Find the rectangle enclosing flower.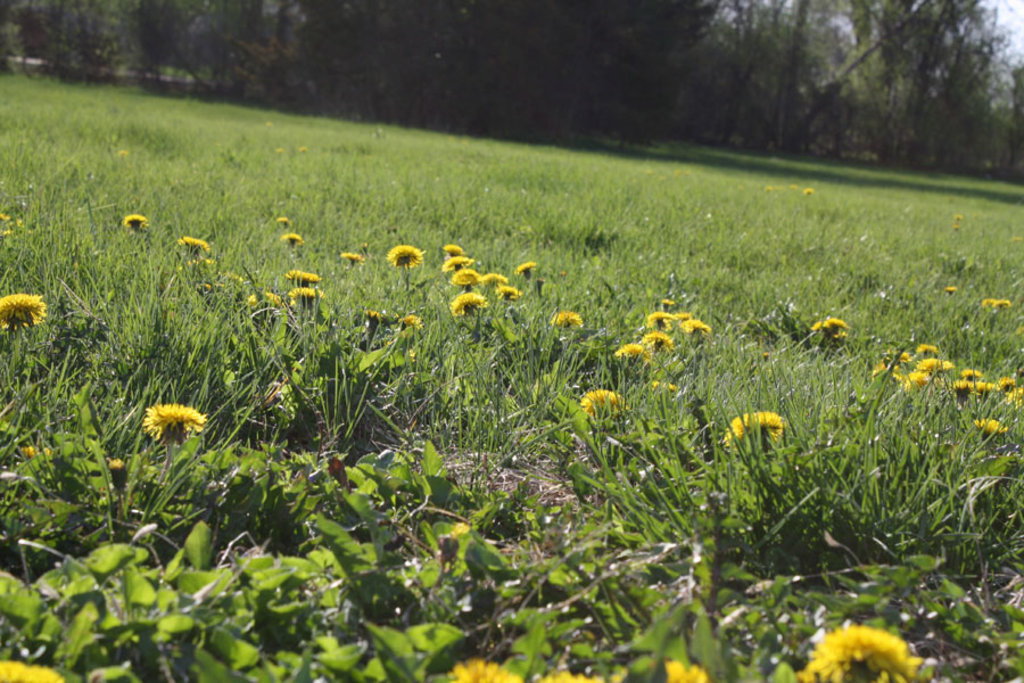
(762, 186, 773, 194).
